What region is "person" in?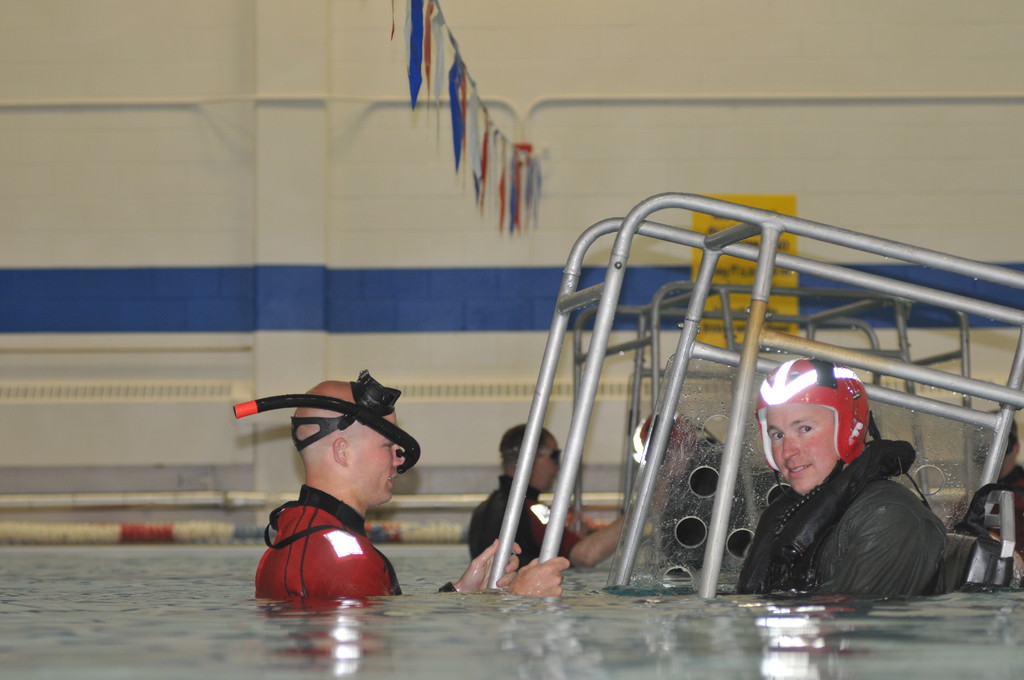
x1=249 y1=376 x2=573 y2=596.
